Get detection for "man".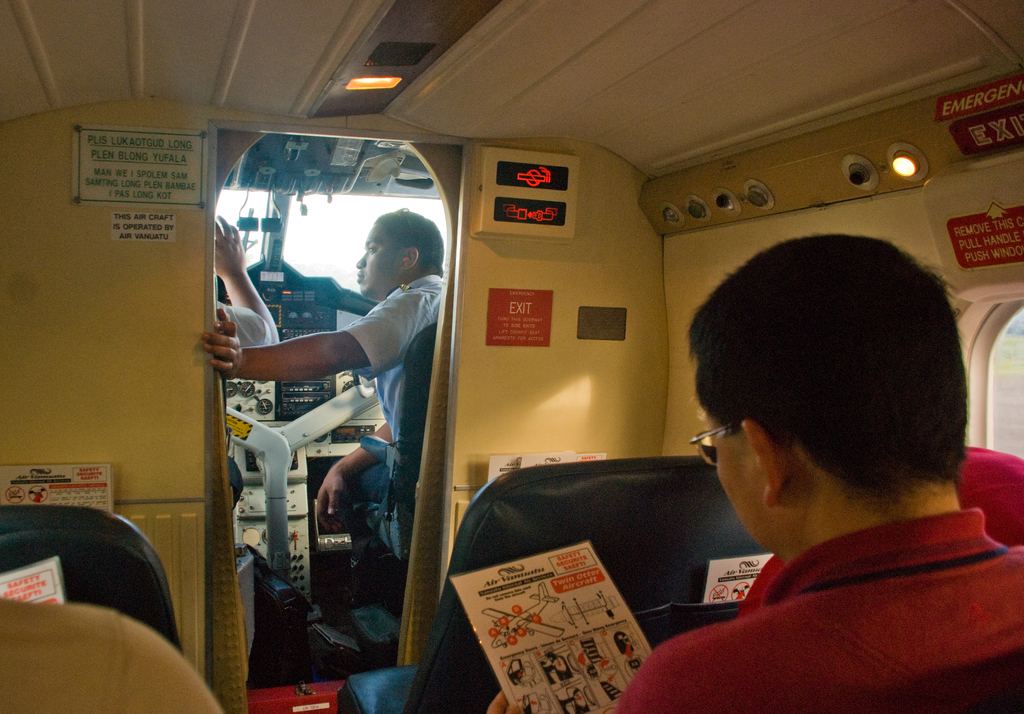
Detection: locate(210, 202, 278, 572).
